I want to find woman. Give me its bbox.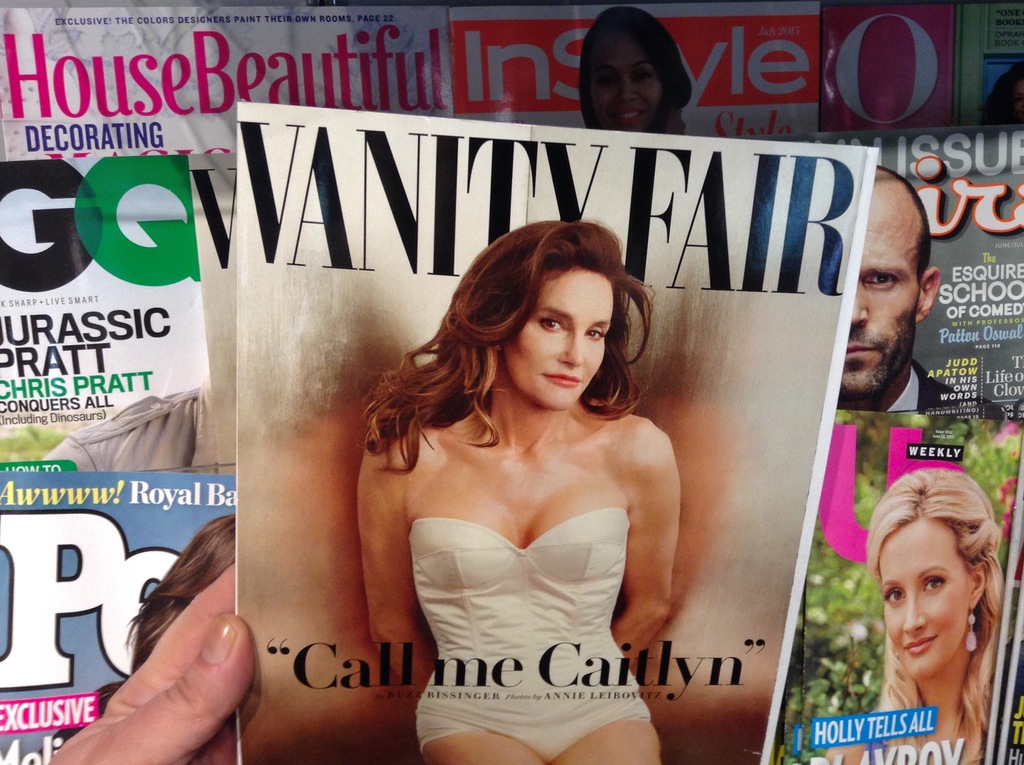
833,465,1000,764.
